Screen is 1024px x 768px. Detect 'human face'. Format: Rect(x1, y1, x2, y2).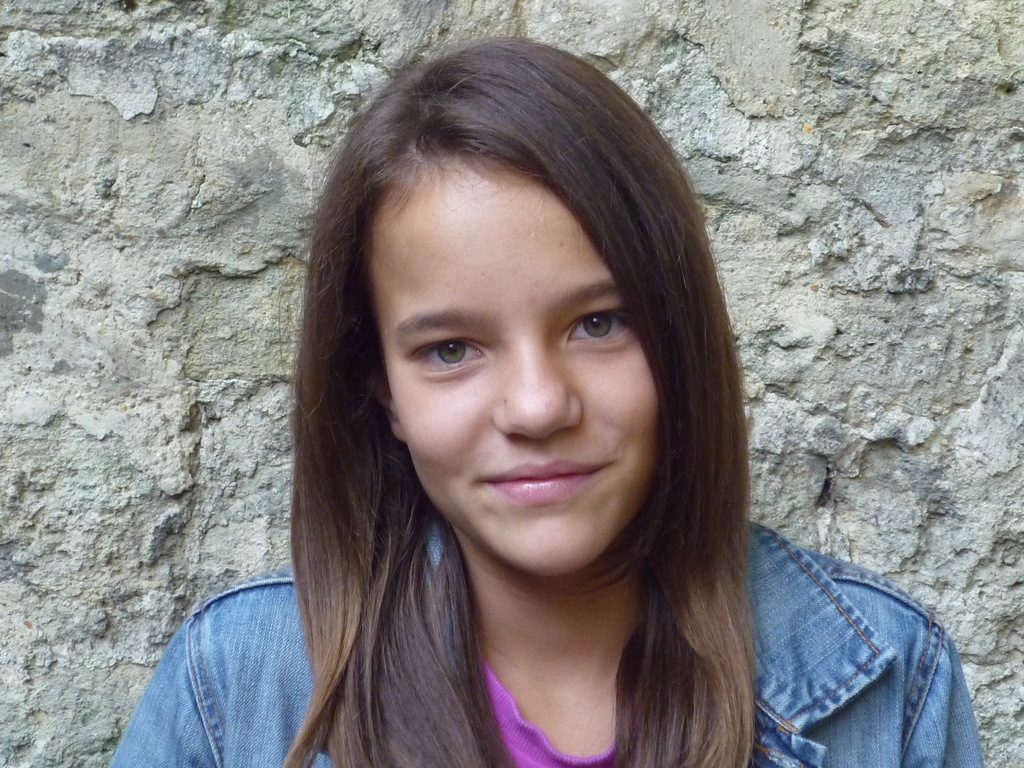
Rect(371, 152, 657, 576).
